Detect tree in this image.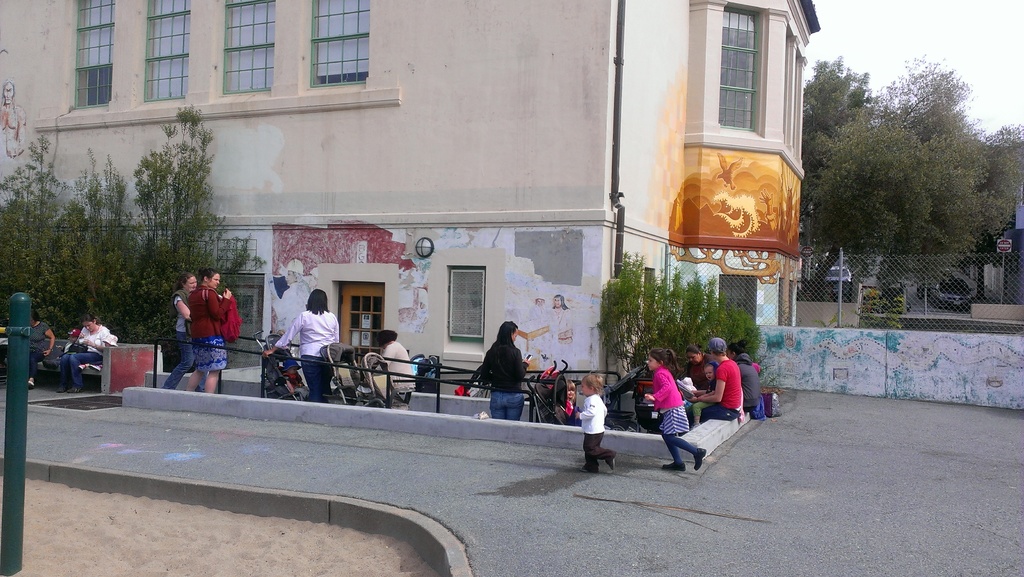
Detection: rect(808, 104, 984, 295).
